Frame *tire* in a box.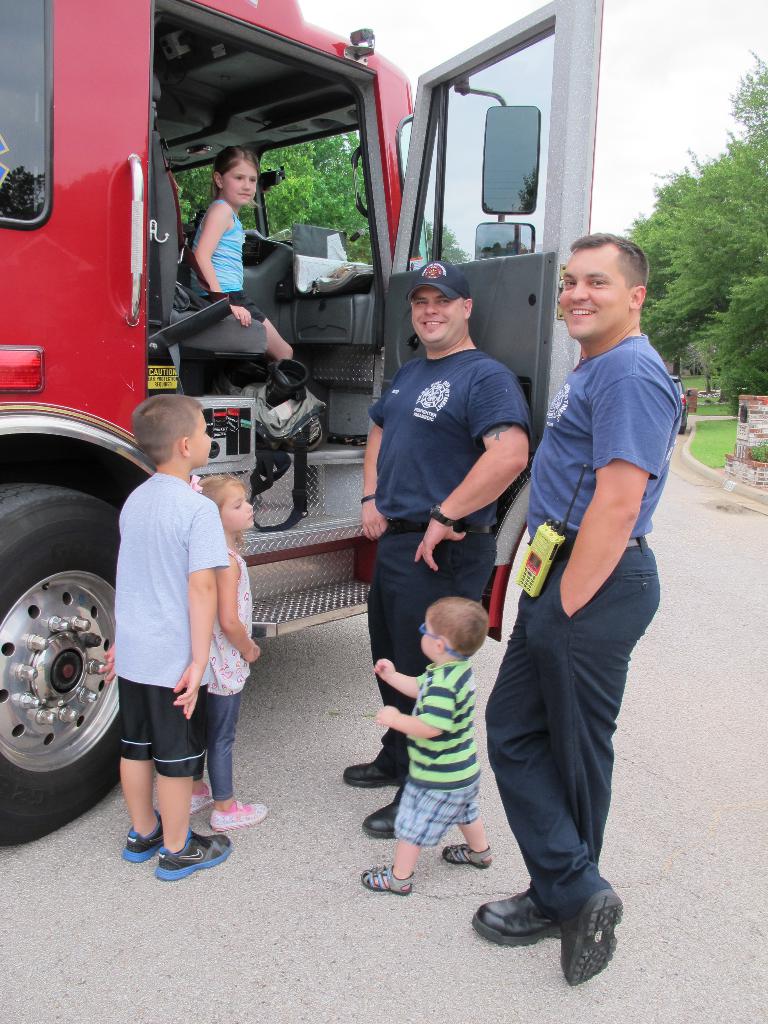
[0,479,118,840].
